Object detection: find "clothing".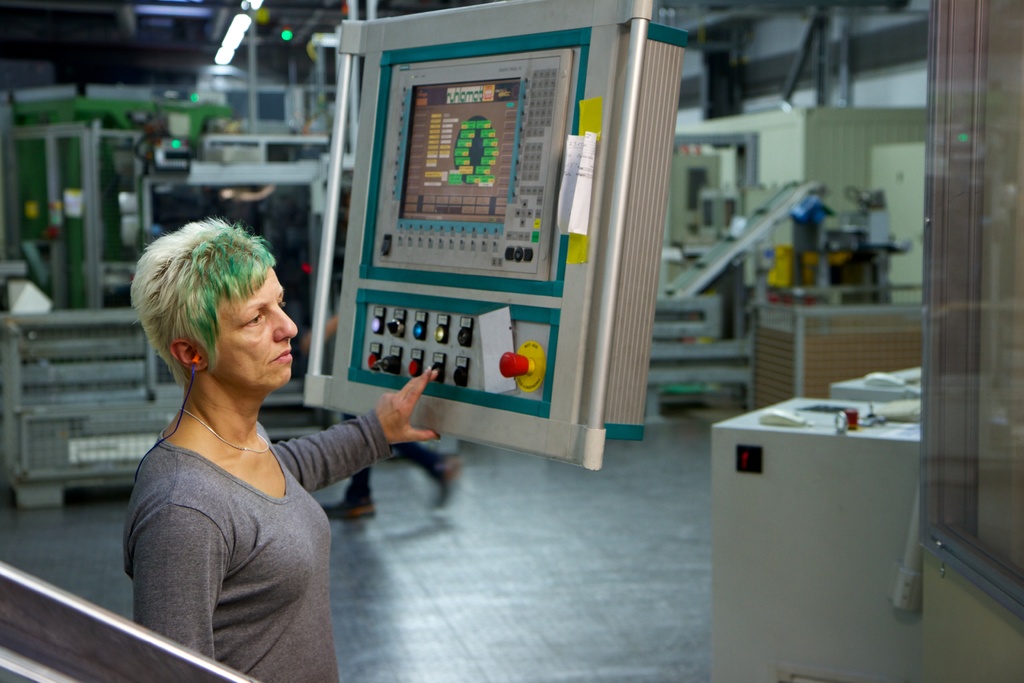
118 351 383 659.
